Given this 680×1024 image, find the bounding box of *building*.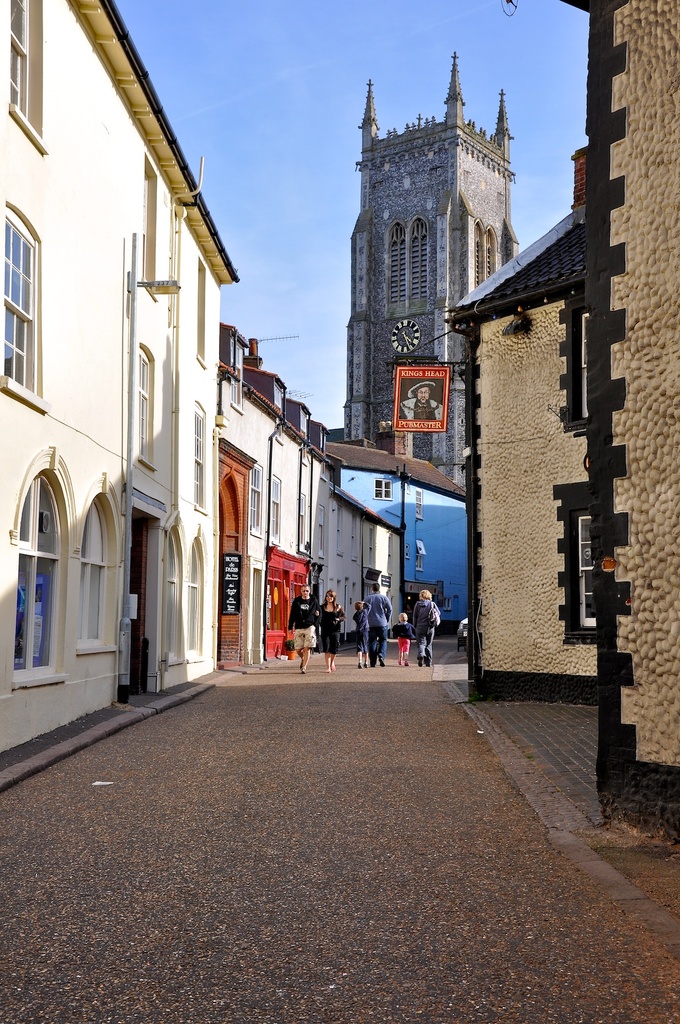
[595, 0, 679, 825].
